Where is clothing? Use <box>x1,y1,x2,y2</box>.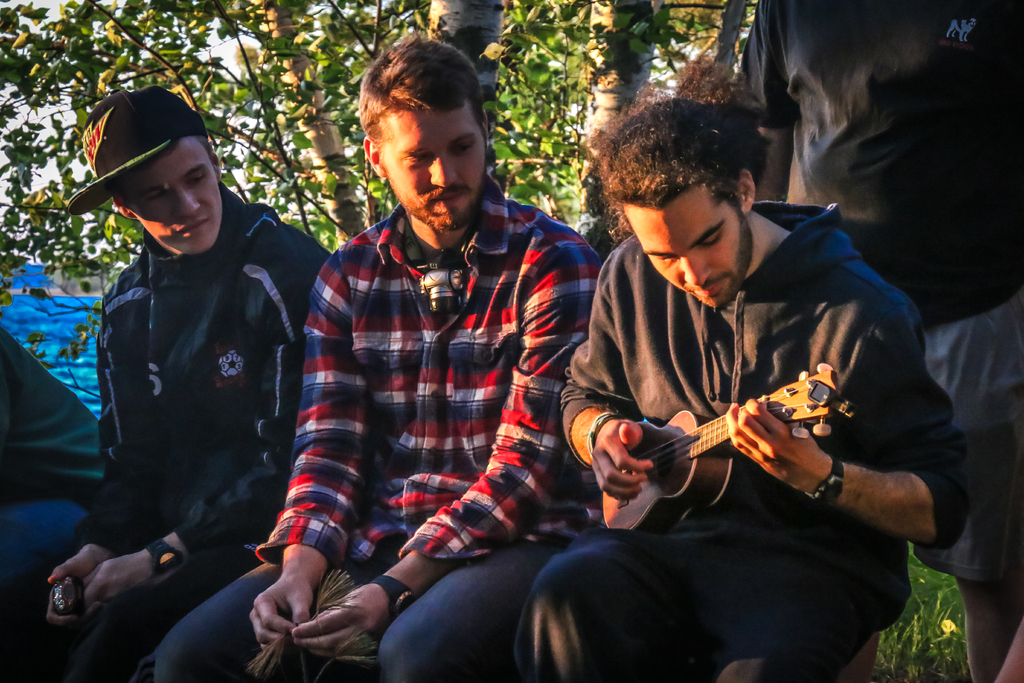
<box>548,190,960,682</box>.
